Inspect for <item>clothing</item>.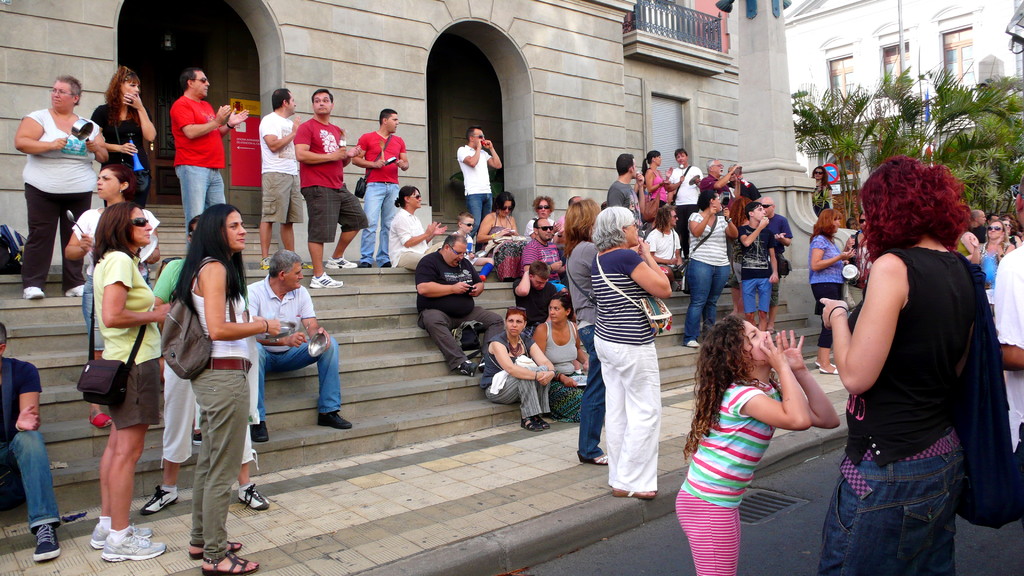
Inspection: [left=148, top=260, right=261, bottom=468].
